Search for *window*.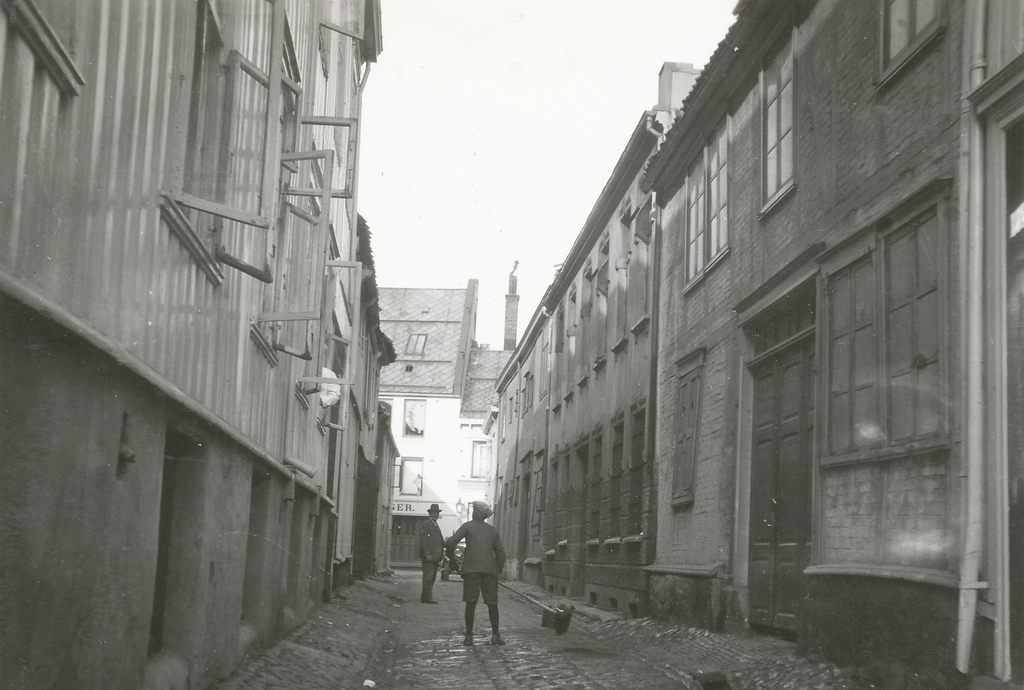
Found at detection(883, 0, 941, 61).
